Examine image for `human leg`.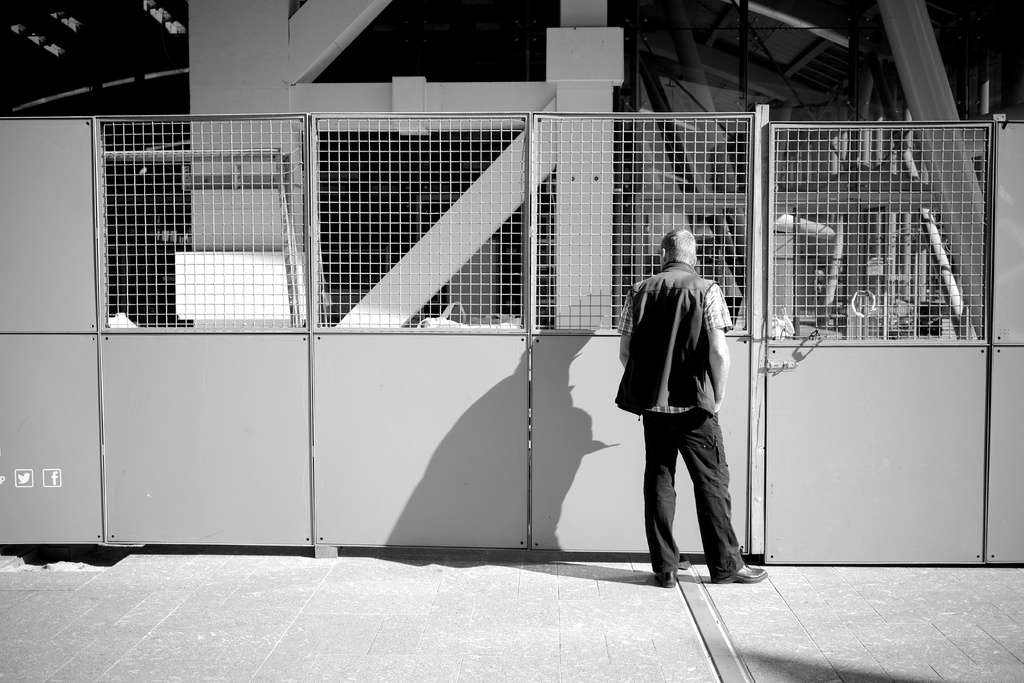
Examination result: (668, 404, 770, 587).
